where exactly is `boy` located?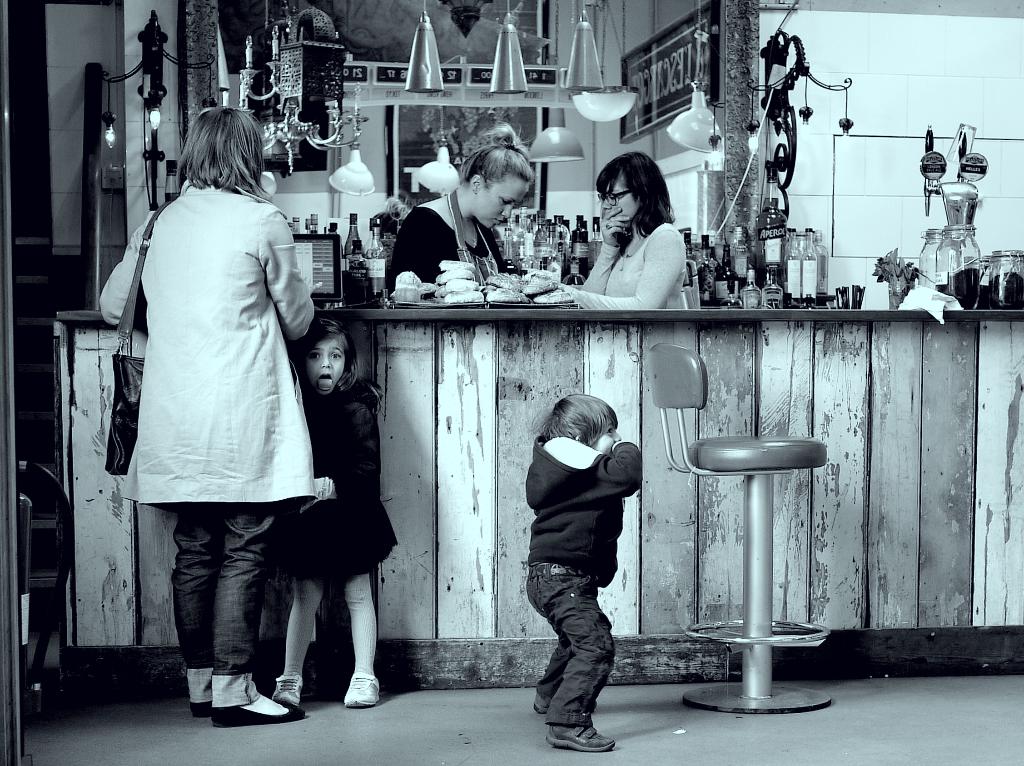
Its bounding box is [525, 393, 641, 751].
